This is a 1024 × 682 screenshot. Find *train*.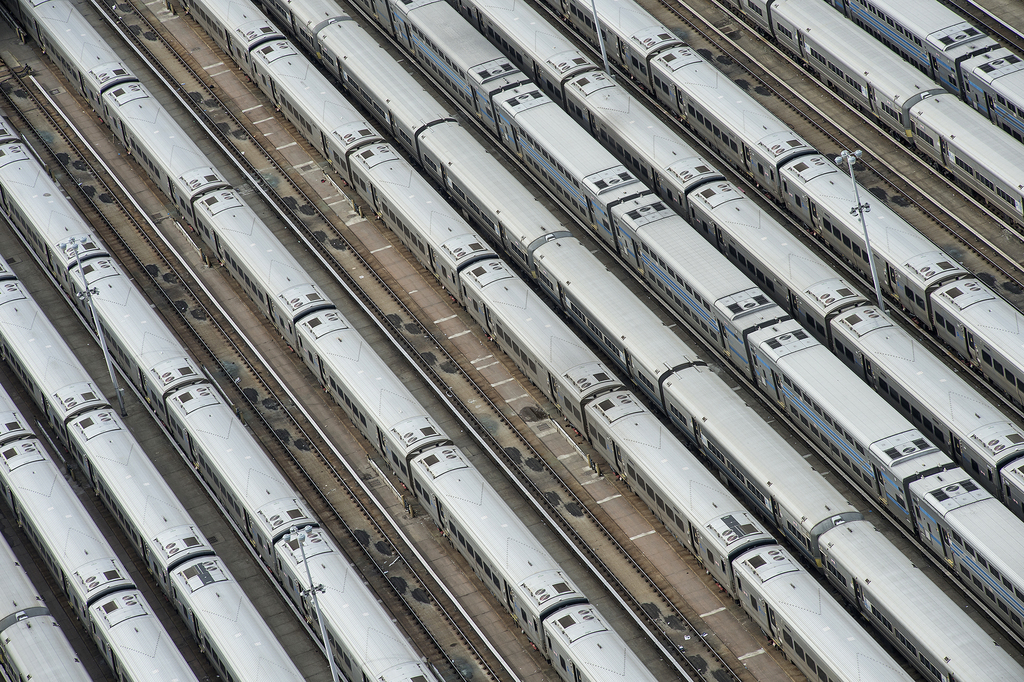
Bounding box: {"left": 0, "top": 113, "right": 433, "bottom": 681}.
